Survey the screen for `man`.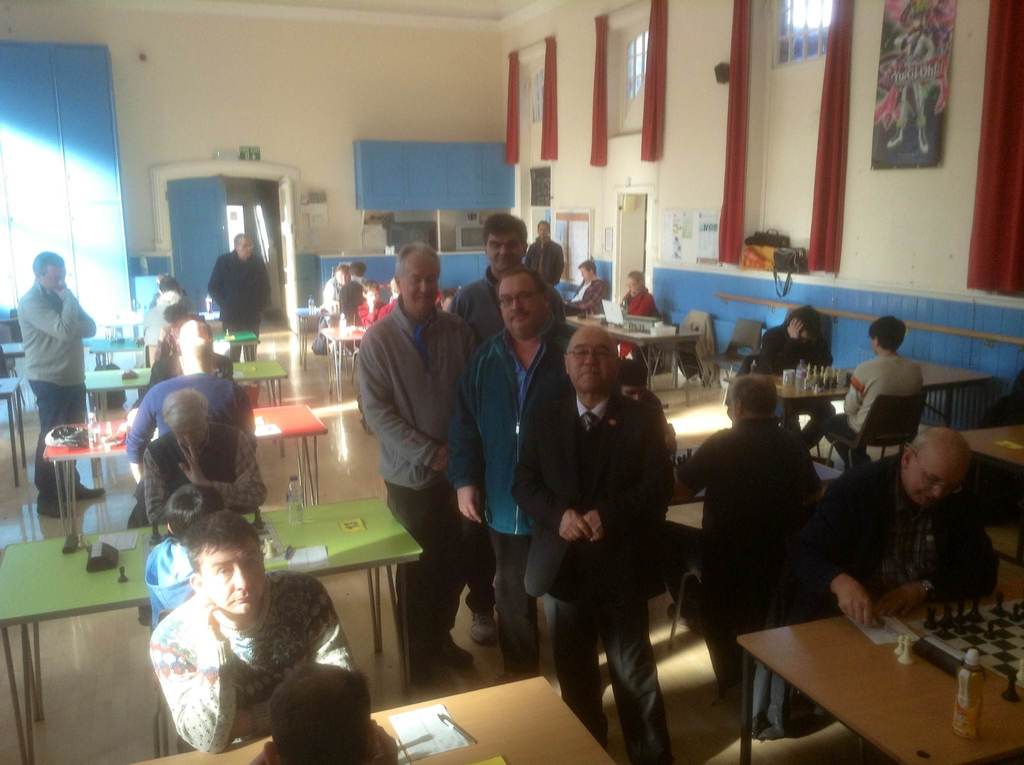
Survey found: [361, 240, 479, 682].
